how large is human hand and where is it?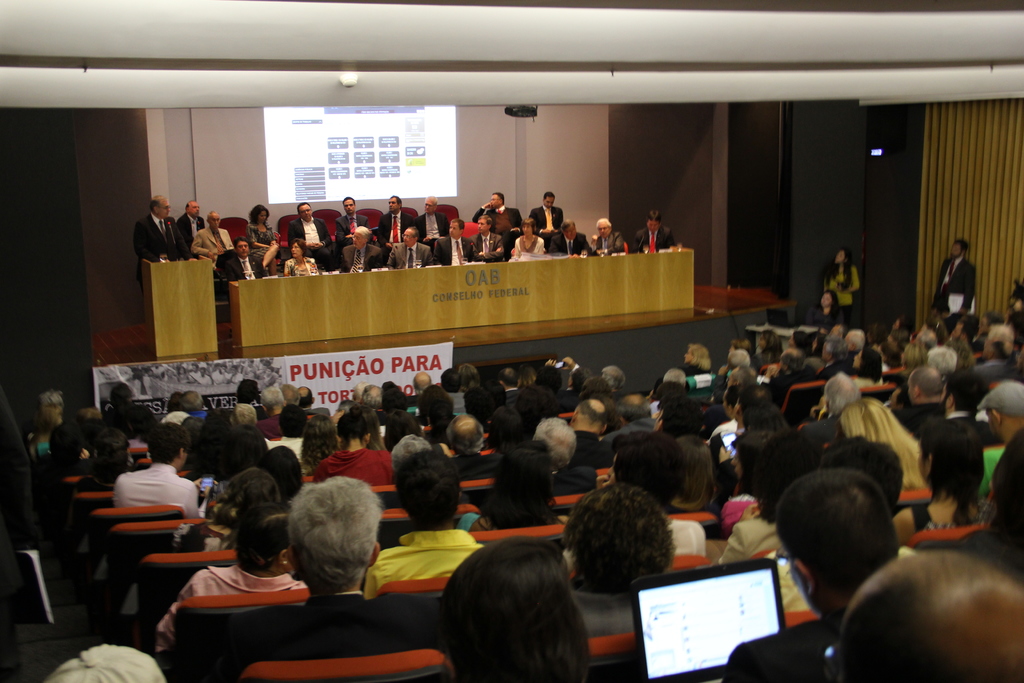
Bounding box: crop(560, 354, 575, 374).
